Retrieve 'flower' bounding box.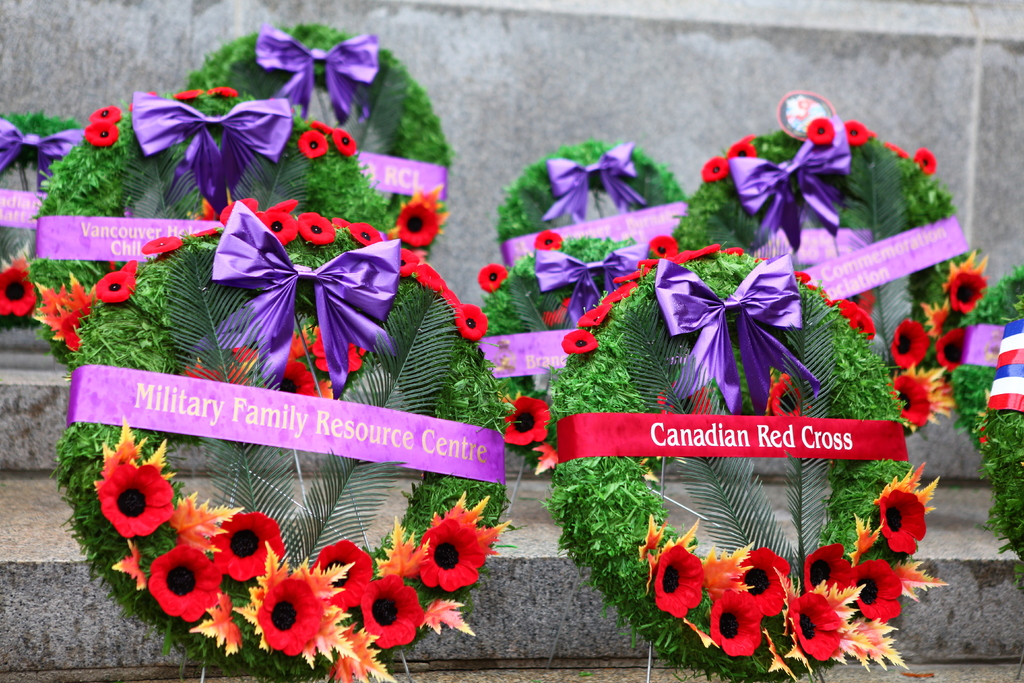
Bounding box: region(562, 331, 596, 352).
